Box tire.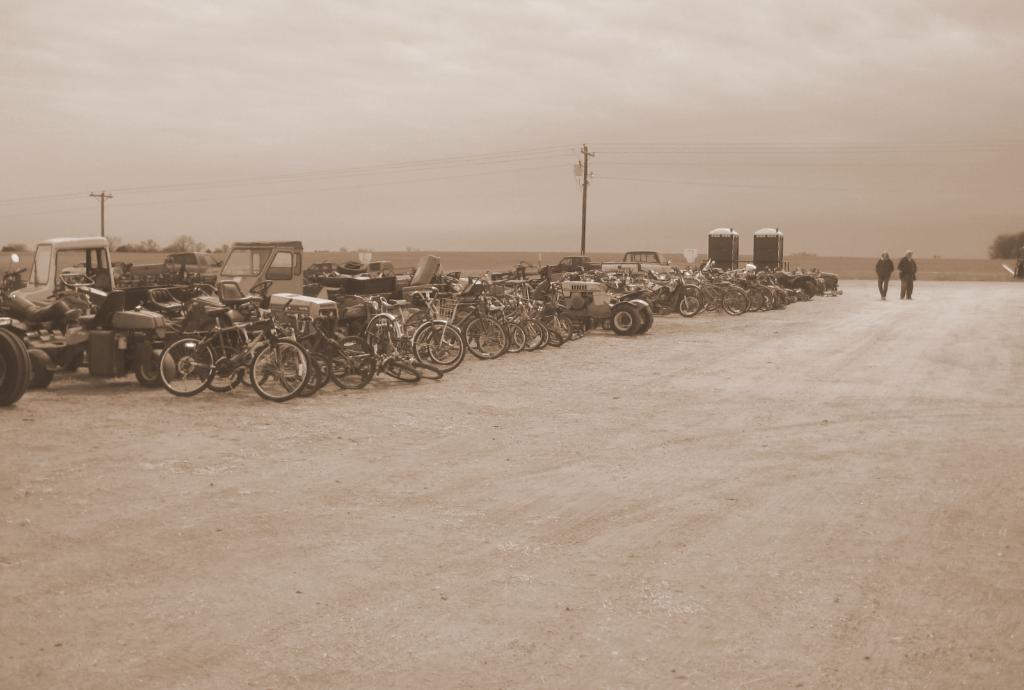
locate(515, 319, 541, 349).
